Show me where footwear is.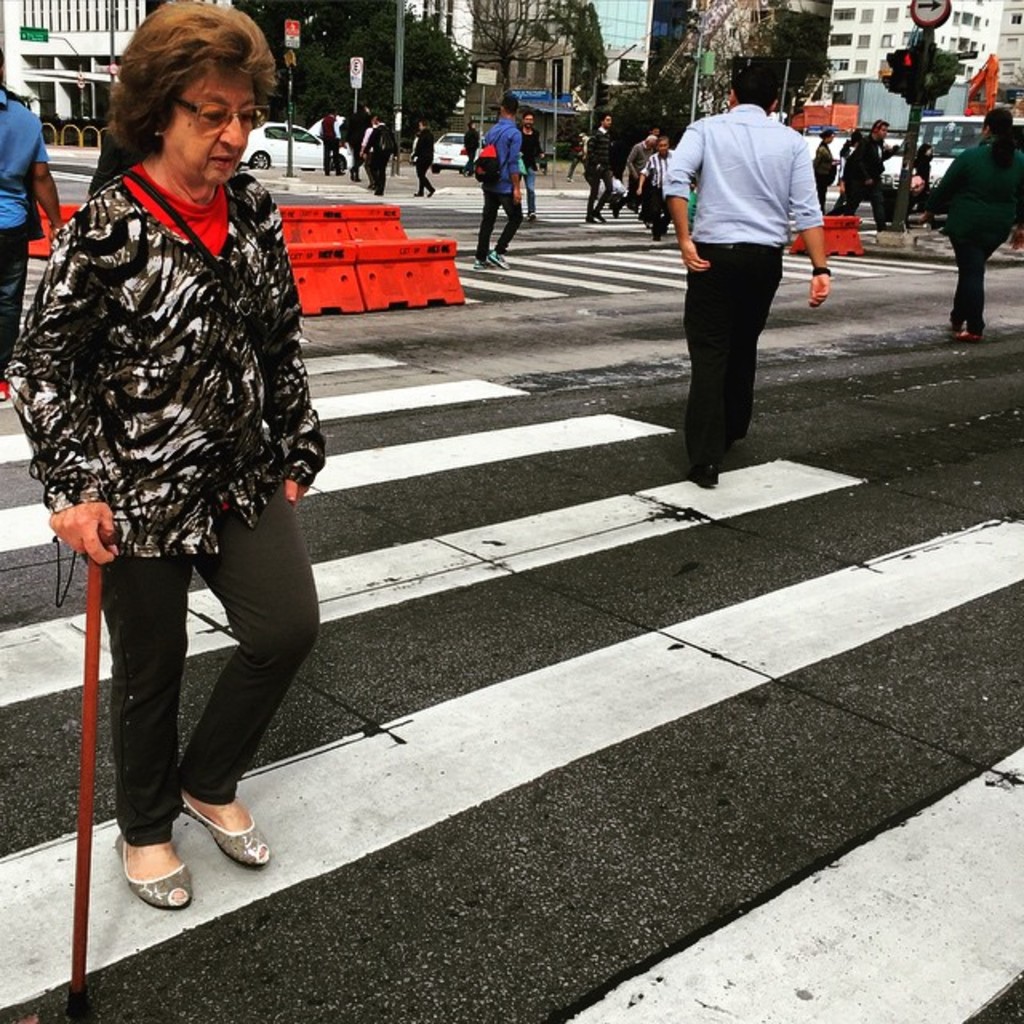
footwear is at 114/826/192/912.
